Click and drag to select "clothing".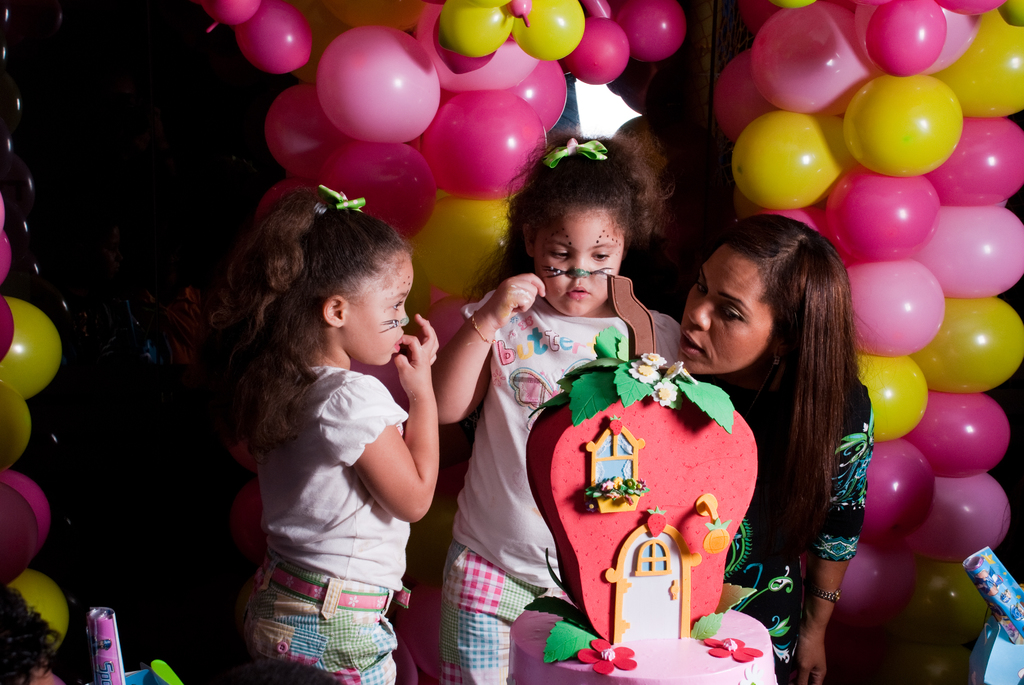
Selection: 209,291,441,665.
